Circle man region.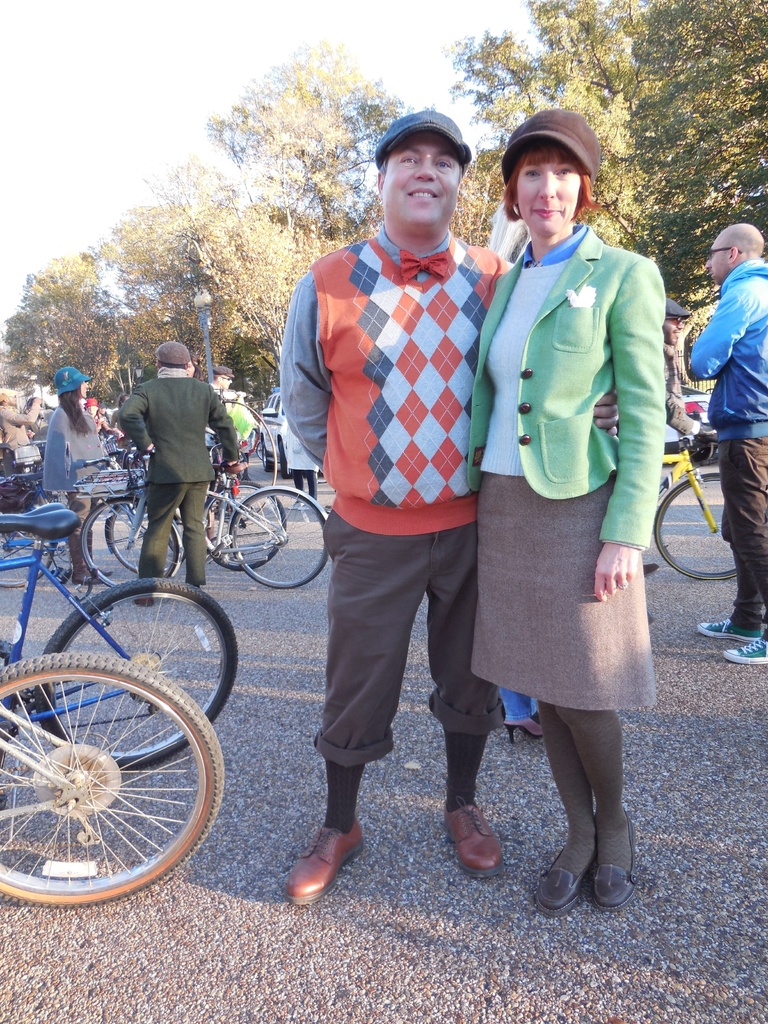
Region: <region>682, 223, 767, 666</region>.
